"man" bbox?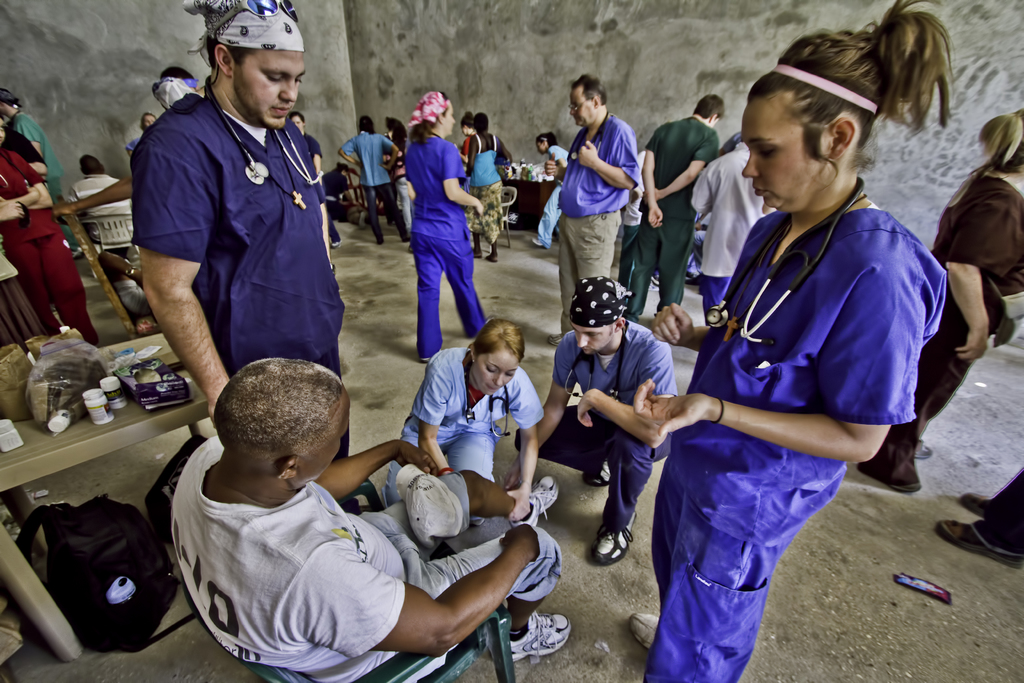
bbox=(544, 68, 640, 343)
